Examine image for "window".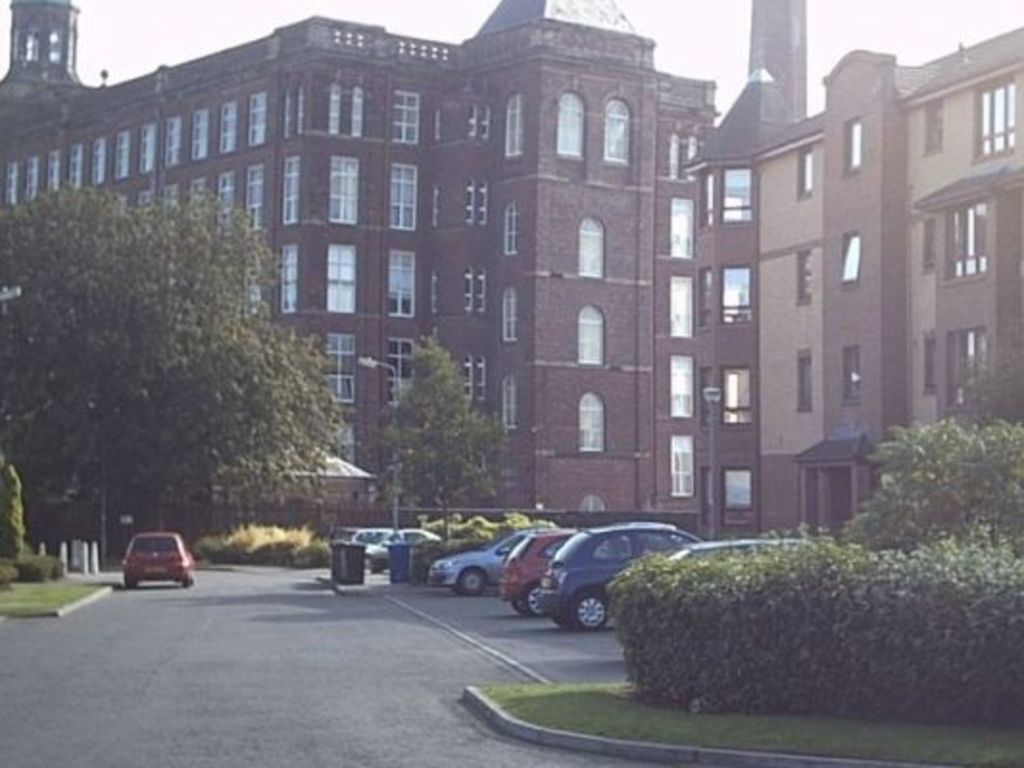
Examination result: region(317, 420, 354, 465).
